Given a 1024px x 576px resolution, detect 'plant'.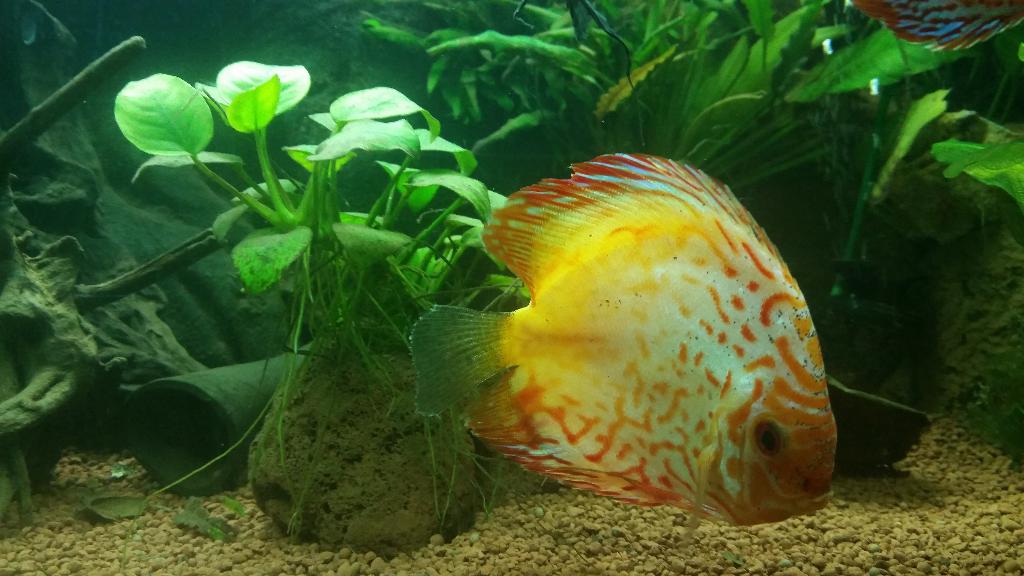
360 0 1023 345.
